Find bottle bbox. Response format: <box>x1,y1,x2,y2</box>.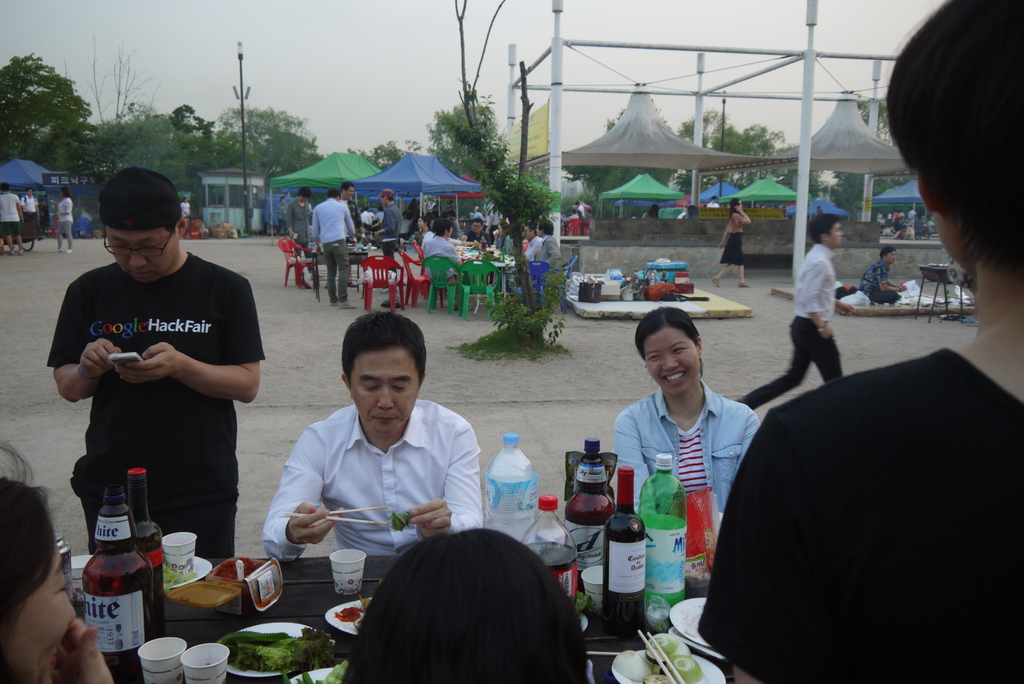
<box>484,431,540,539</box>.
